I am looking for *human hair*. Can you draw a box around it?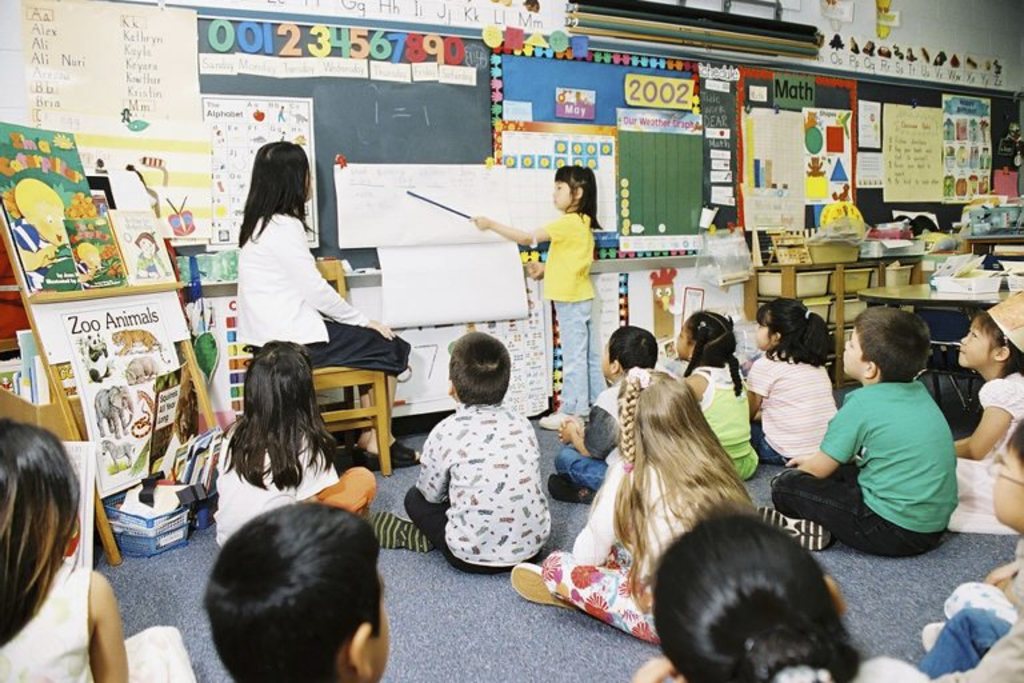
Sure, the bounding box is 239, 137, 304, 240.
